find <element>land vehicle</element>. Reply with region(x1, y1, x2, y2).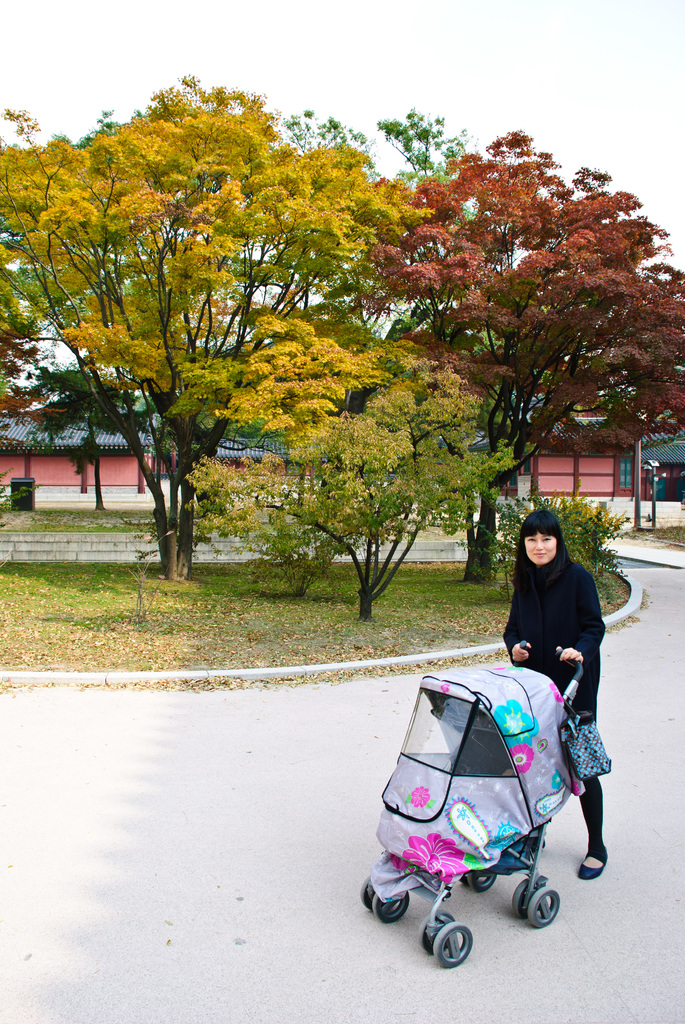
region(359, 668, 615, 946).
